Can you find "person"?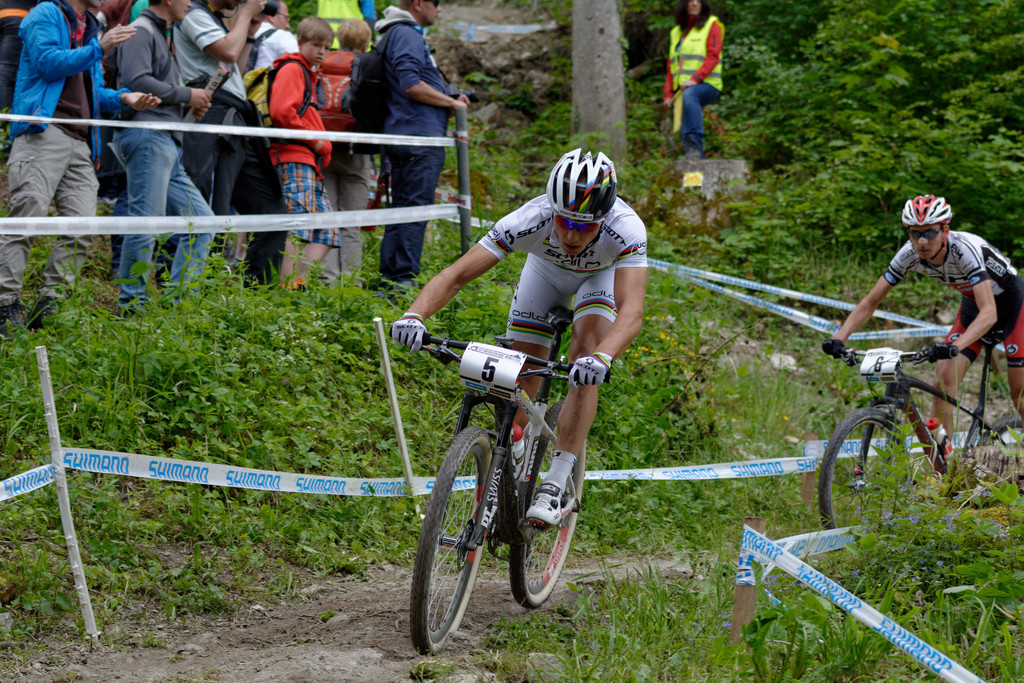
Yes, bounding box: rect(662, 2, 740, 163).
